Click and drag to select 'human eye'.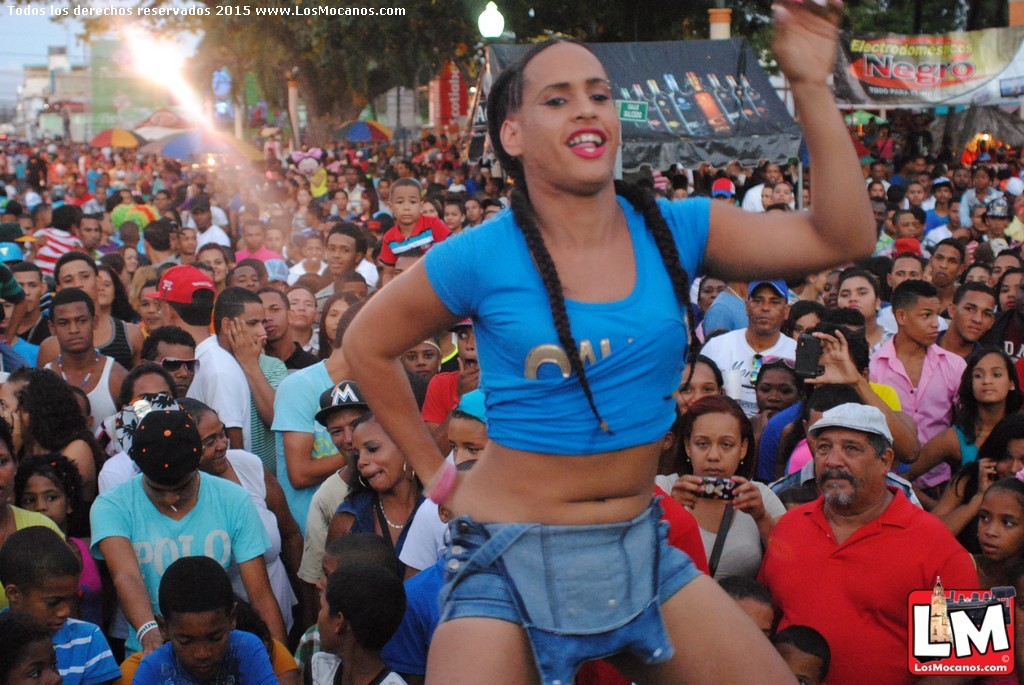
Selection: crop(679, 384, 690, 395).
